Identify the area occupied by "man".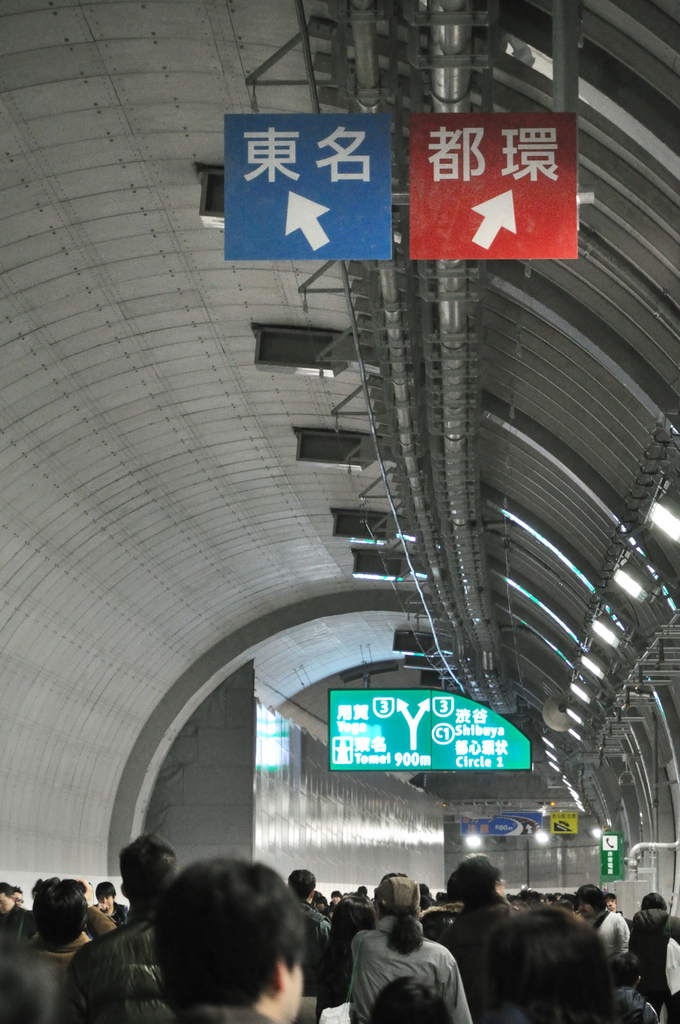
Area: [65,833,177,1023].
